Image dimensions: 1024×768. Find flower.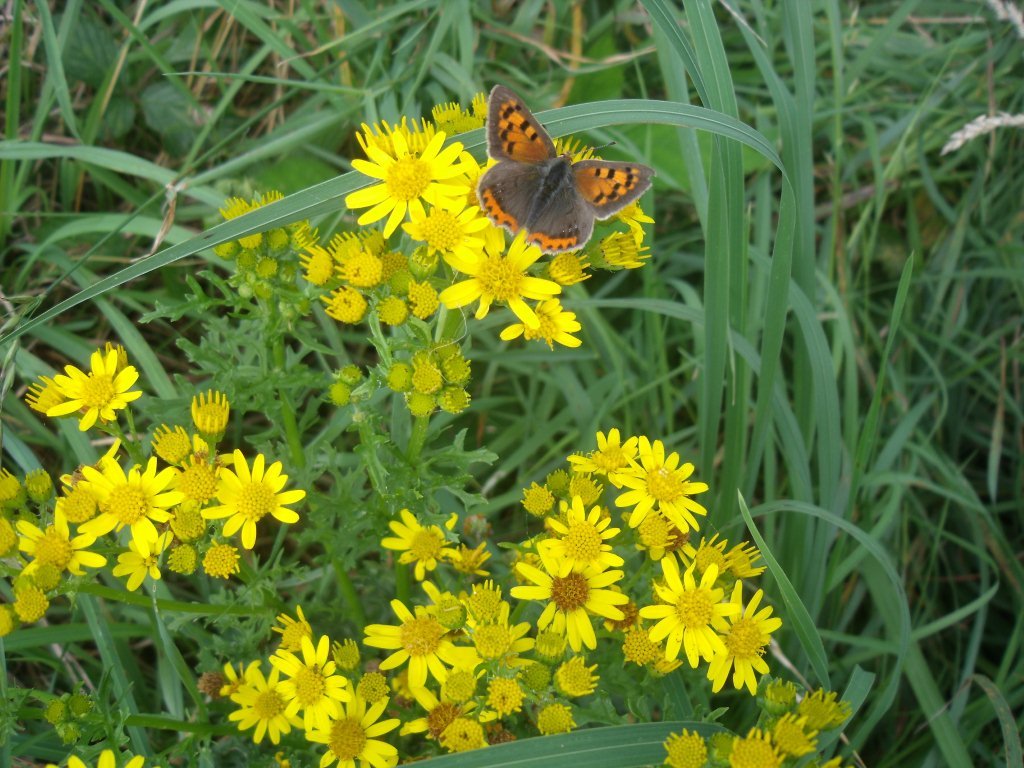
444:219:524:319.
